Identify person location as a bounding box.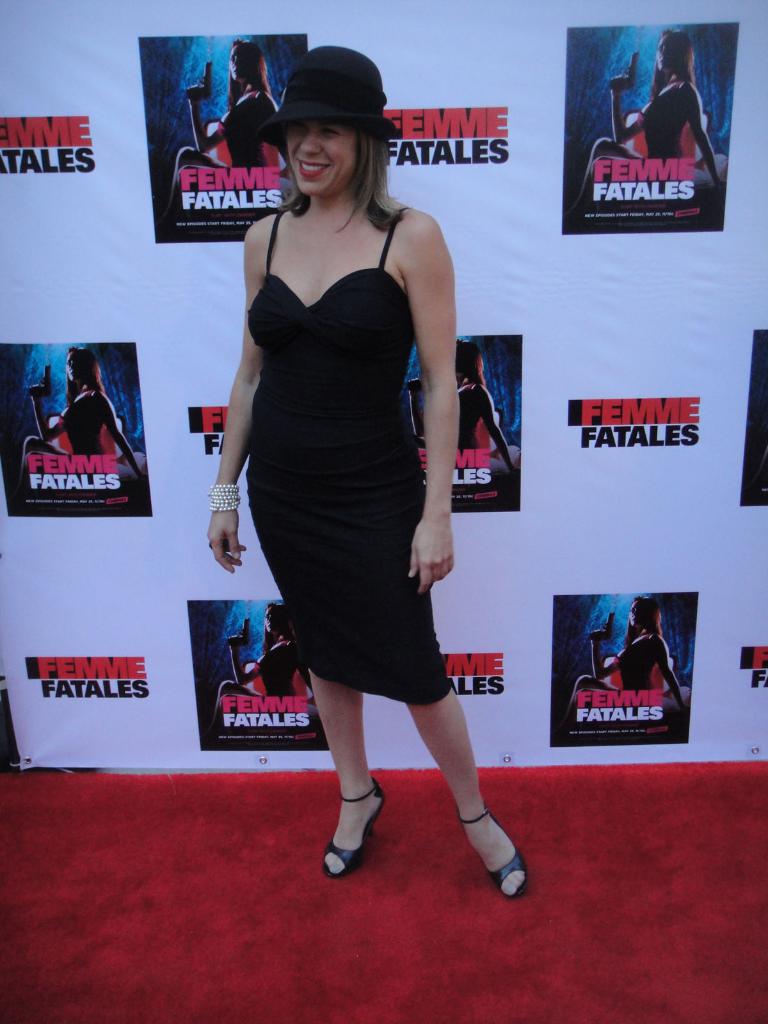
l=220, t=600, r=303, b=735.
